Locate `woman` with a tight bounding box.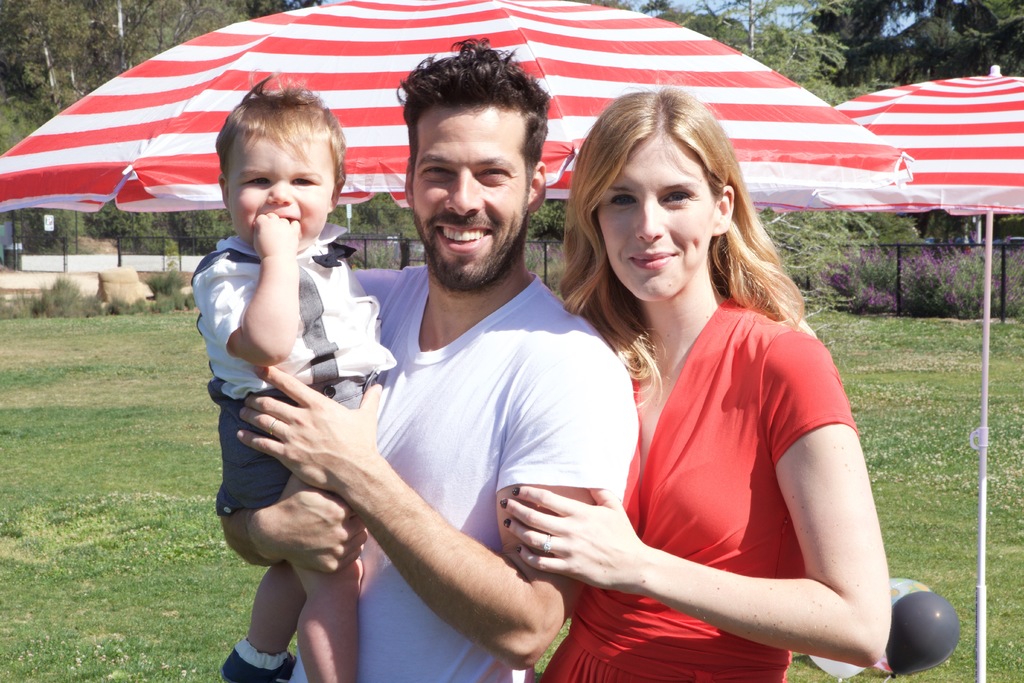
{"left": 475, "top": 97, "right": 902, "bottom": 671}.
